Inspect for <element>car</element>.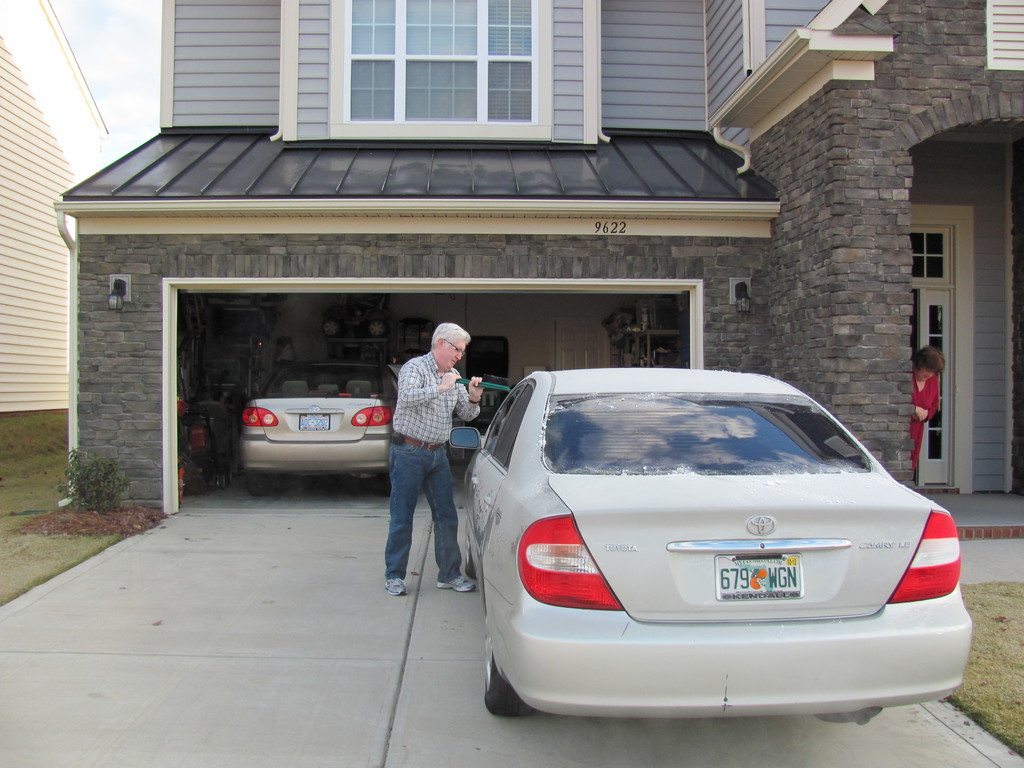
Inspection: pyautogui.locateOnScreen(440, 362, 972, 746).
